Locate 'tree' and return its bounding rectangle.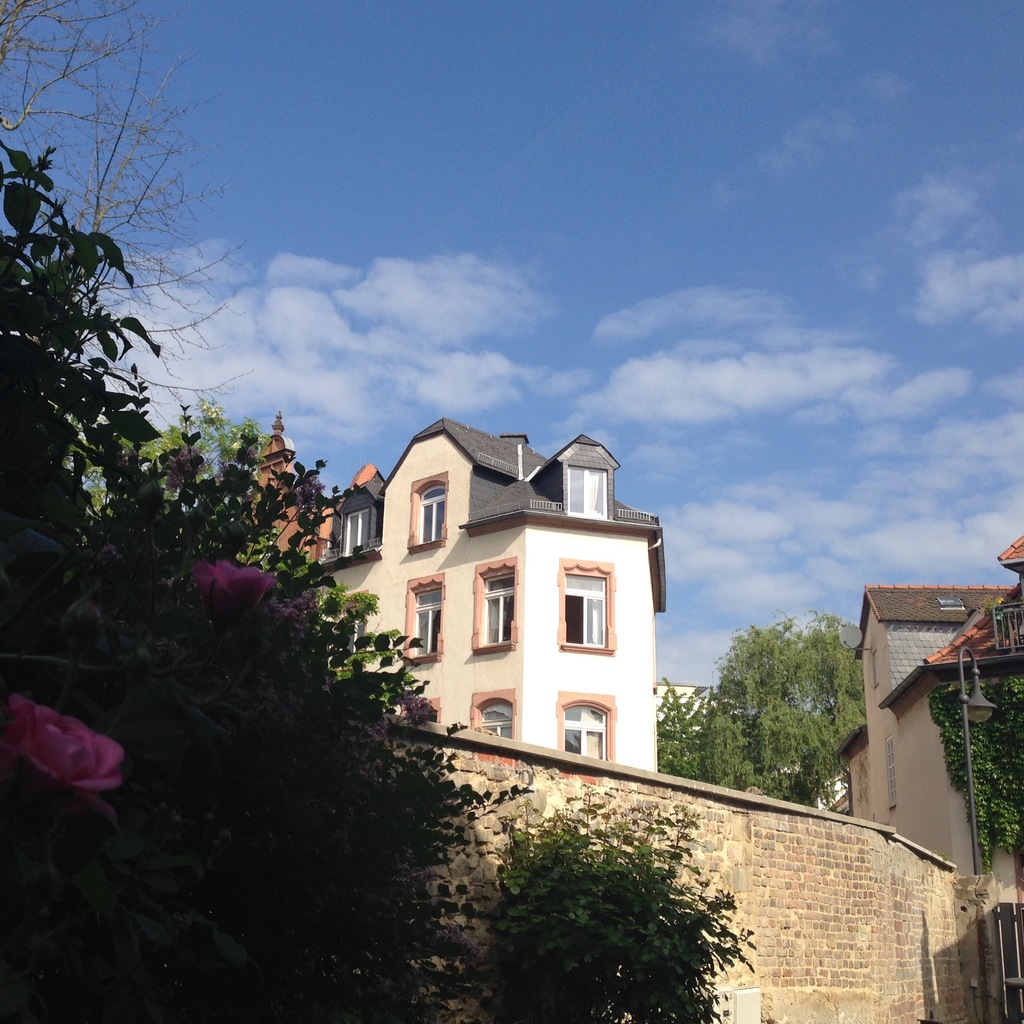
box=[655, 620, 858, 817].
